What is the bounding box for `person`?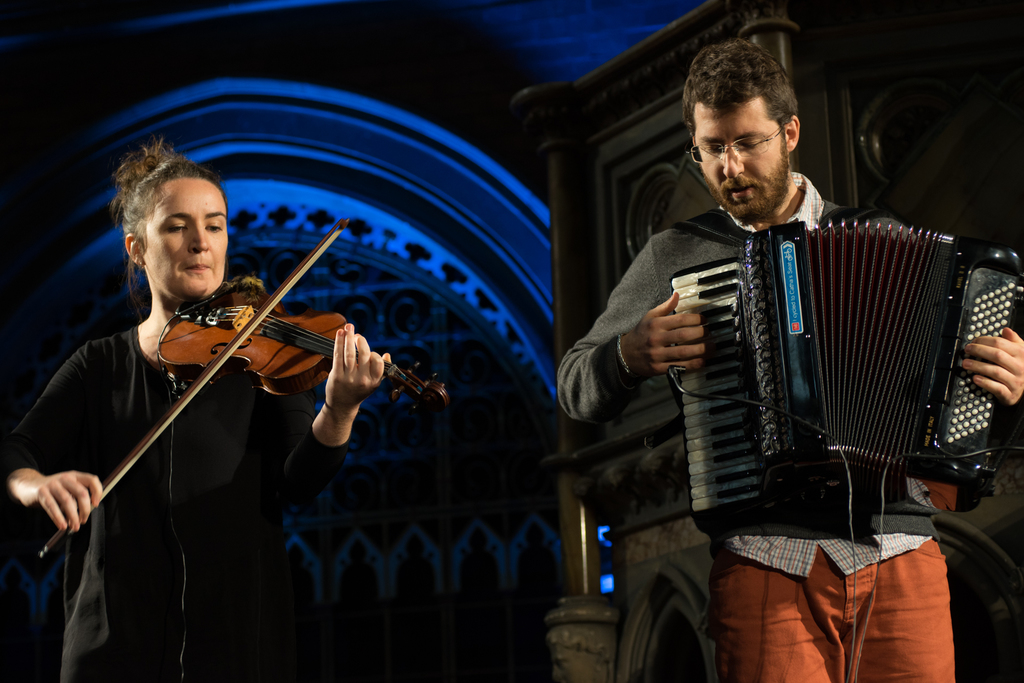
x1=557 y1=37 x2=1023 y2=682.
